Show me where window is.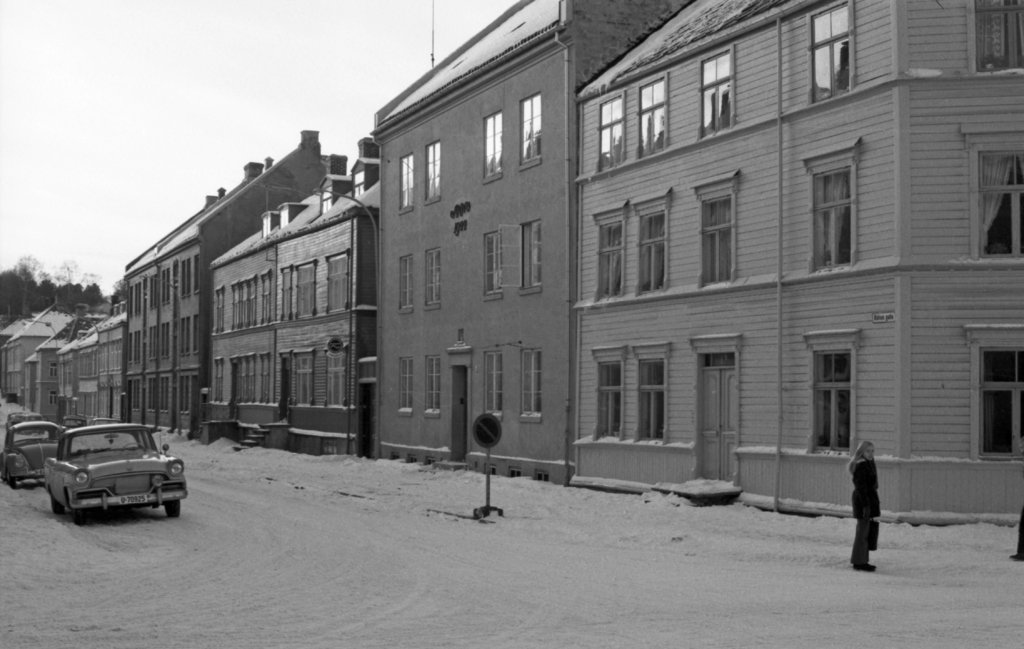
window is at x1=492 y1=221 x2=545 y2=297.
